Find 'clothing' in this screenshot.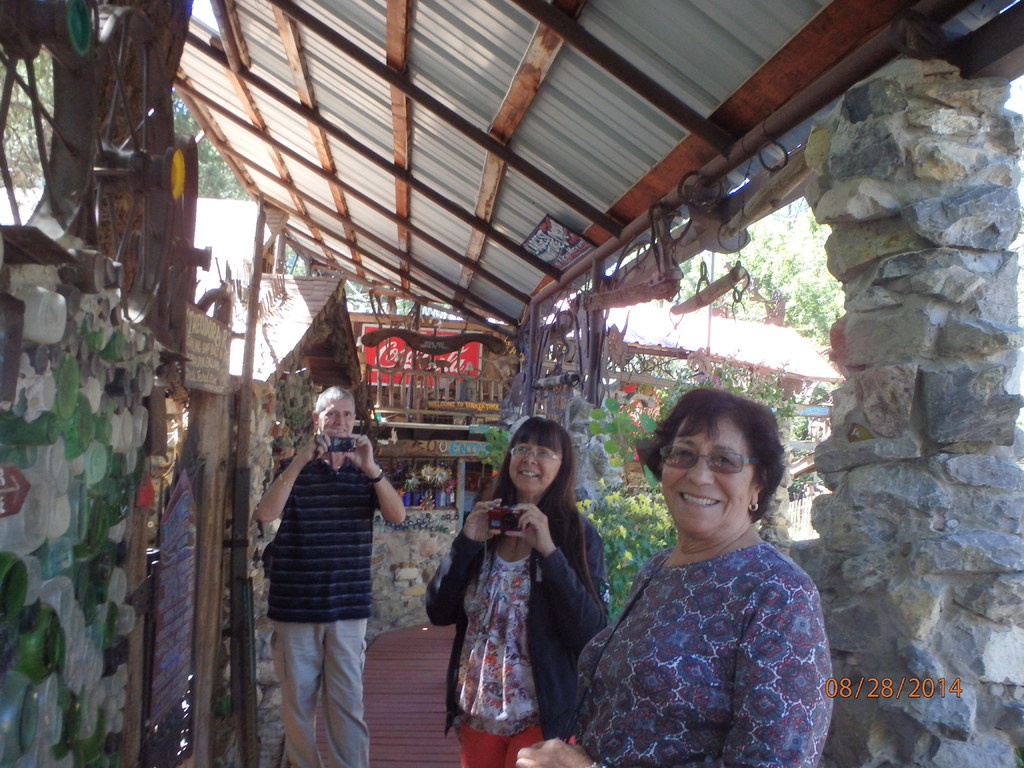
The bounding box for 'clothing' is rect(423, 499, 609, 767).
